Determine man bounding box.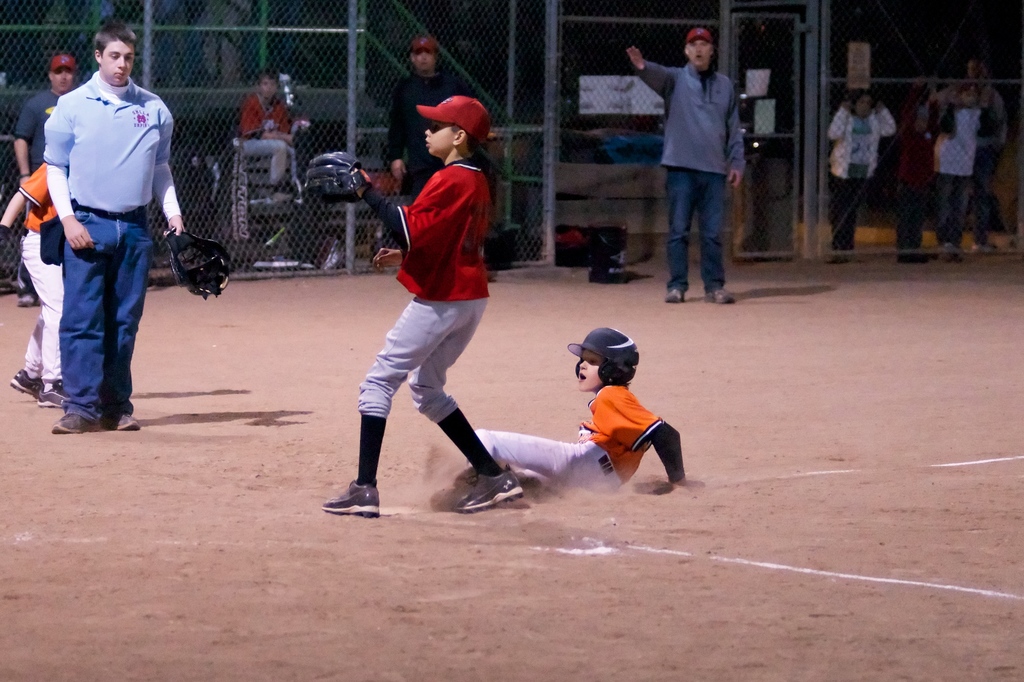
Determined: (x1=14, y1=56, x2=78, y2=174).
